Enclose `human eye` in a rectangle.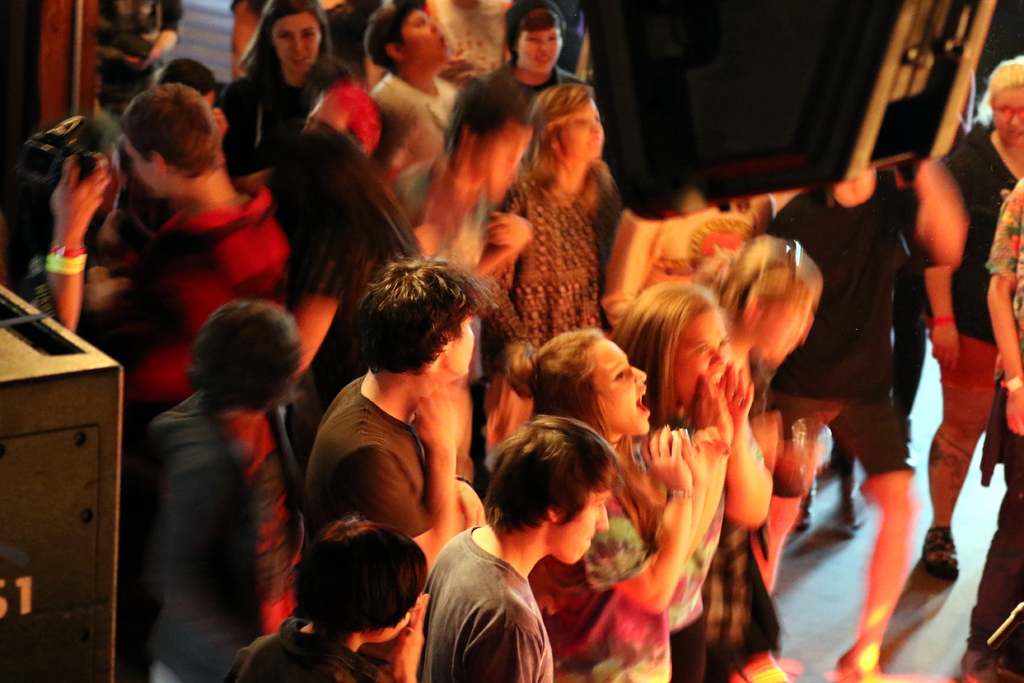
rect(302, 29, 317, 38).
